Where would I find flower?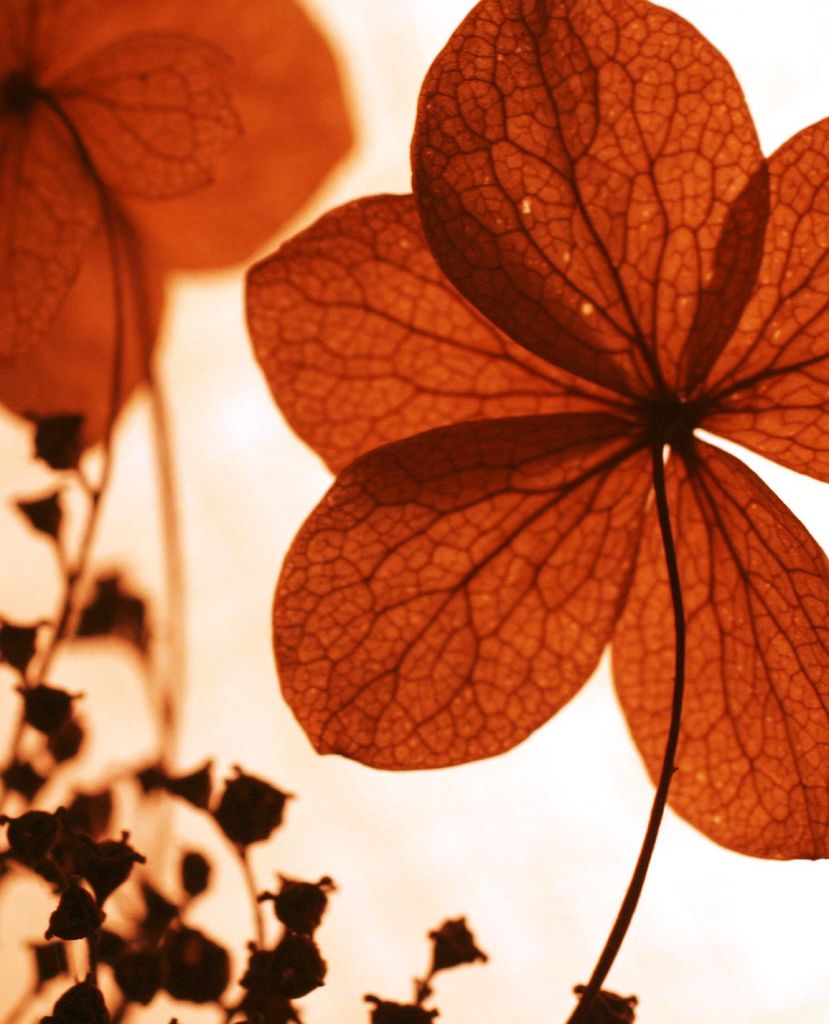
At <bbox>295, 6, 828, 943</bbox>.
